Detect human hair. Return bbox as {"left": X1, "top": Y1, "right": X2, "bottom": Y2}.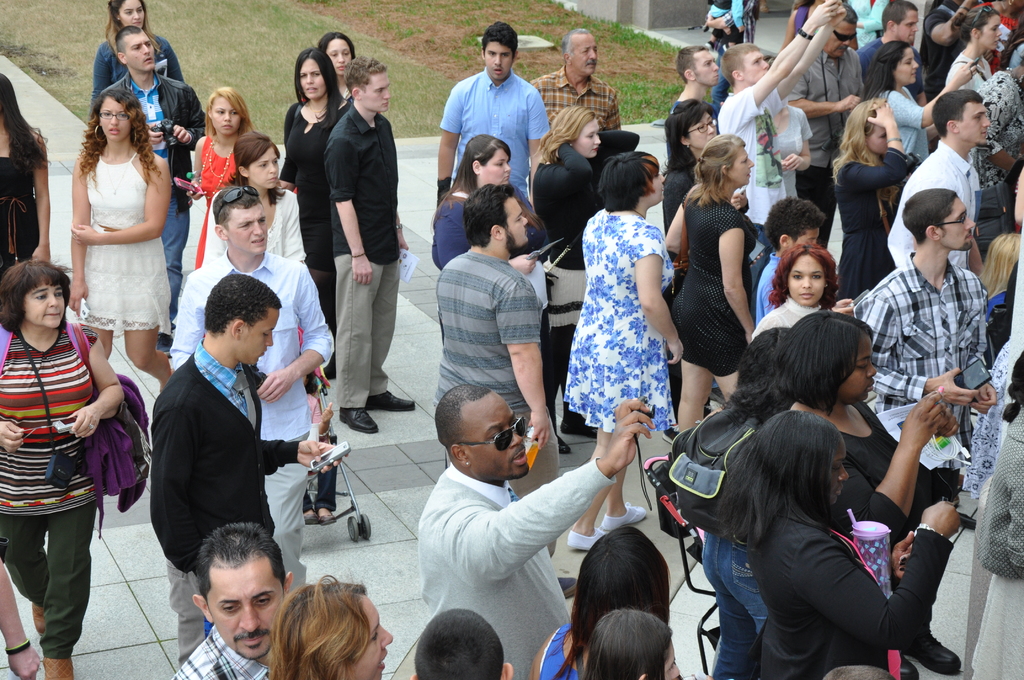
{"left": 202, "top": 87, "right": 262, "bottom": 145}.
